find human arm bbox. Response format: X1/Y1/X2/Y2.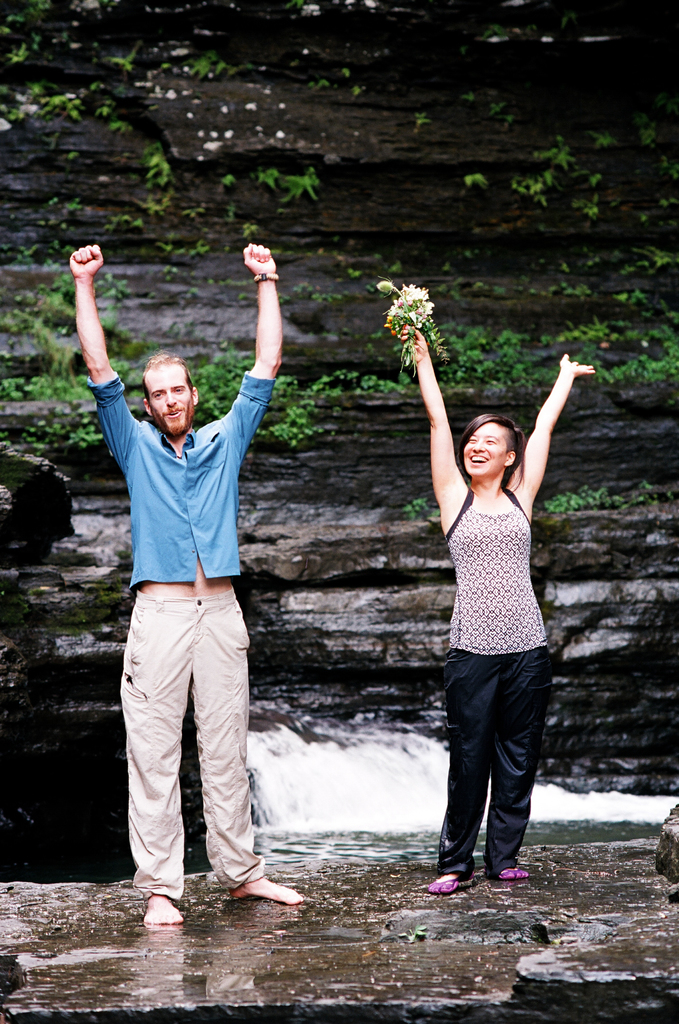
67/242/135/461.
